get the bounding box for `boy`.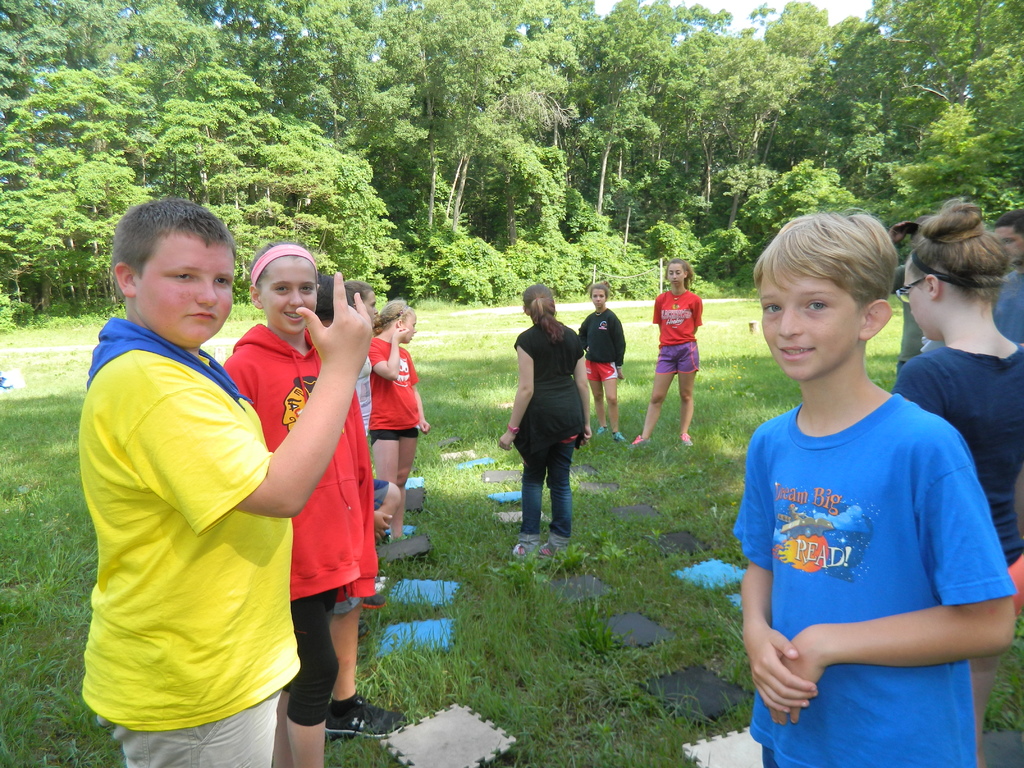
l=731, t=214, r=1018, b=767.
